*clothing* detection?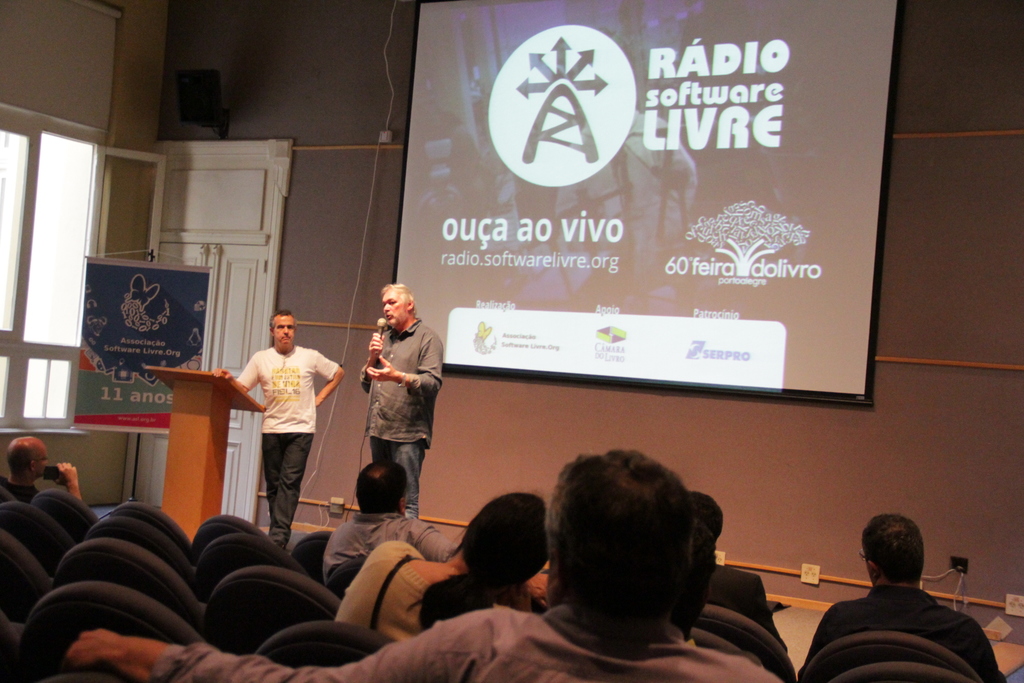
detection(326, 536, 552, 650)
